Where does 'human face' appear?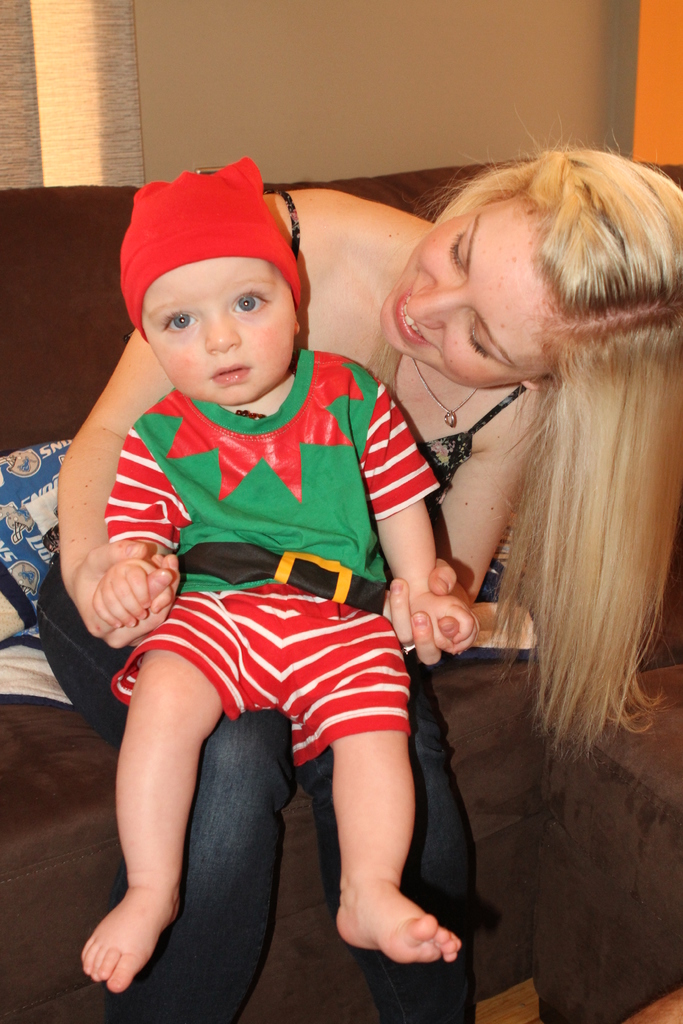
Appears at rect(156, 262, 299, 403).
